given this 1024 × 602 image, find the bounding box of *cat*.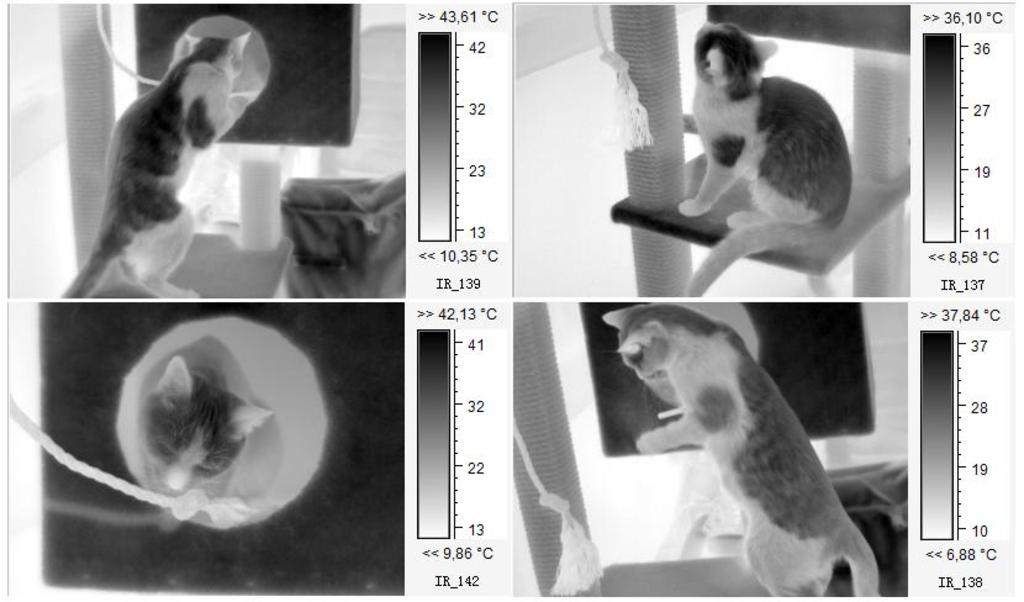
rect(133, 361, 281, 497).
